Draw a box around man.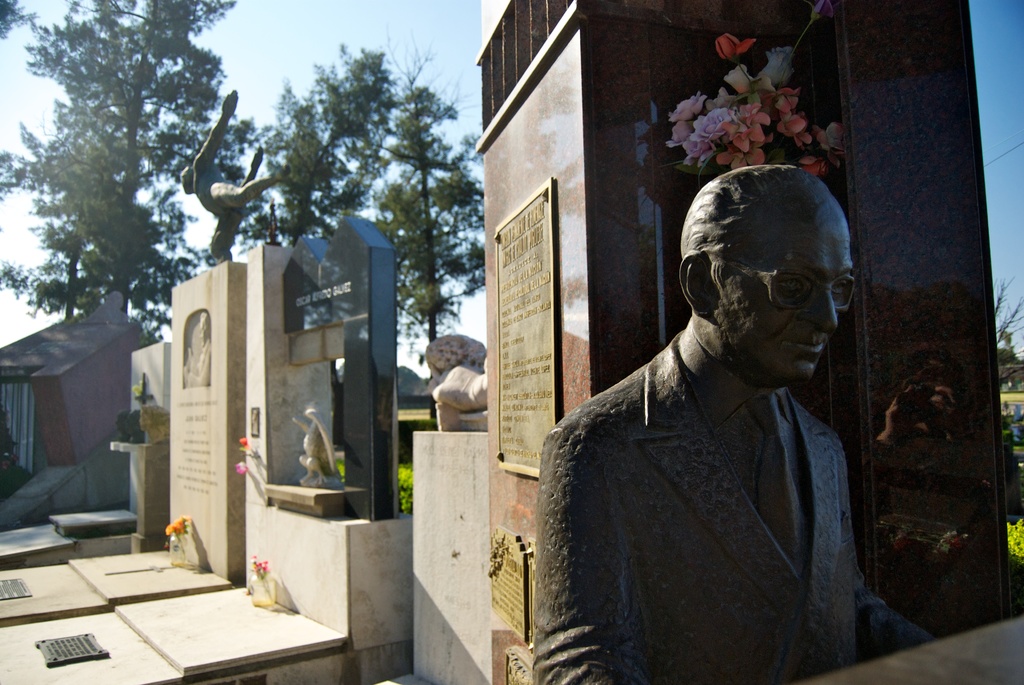
bbox=[534, 154, 941, 681].
